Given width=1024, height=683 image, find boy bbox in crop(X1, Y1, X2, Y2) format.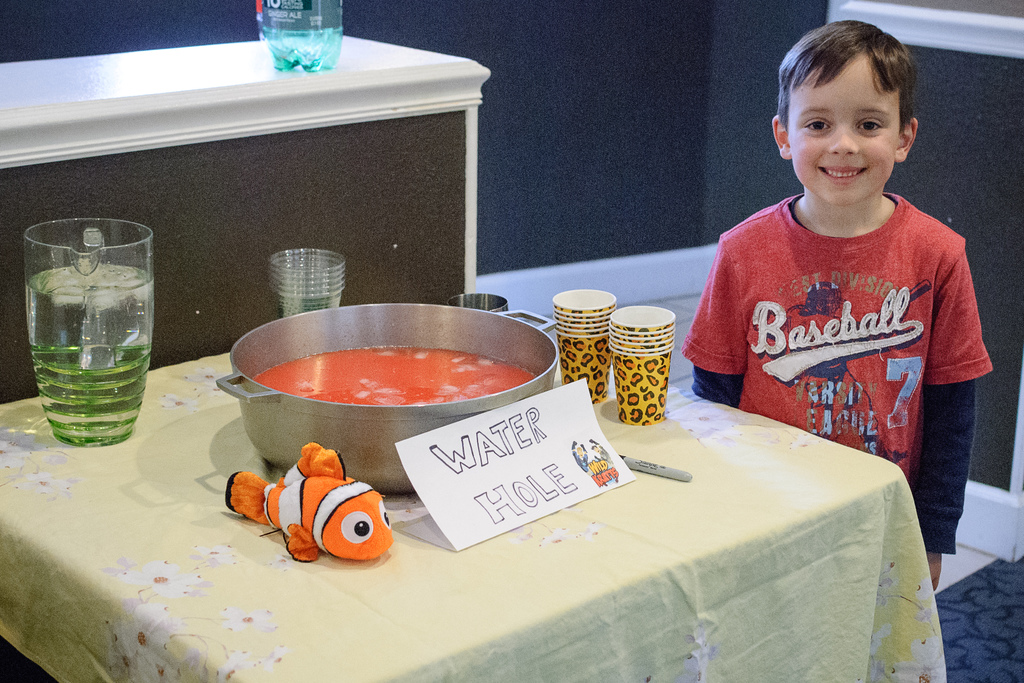
crop(684, 13, 997, 599).
